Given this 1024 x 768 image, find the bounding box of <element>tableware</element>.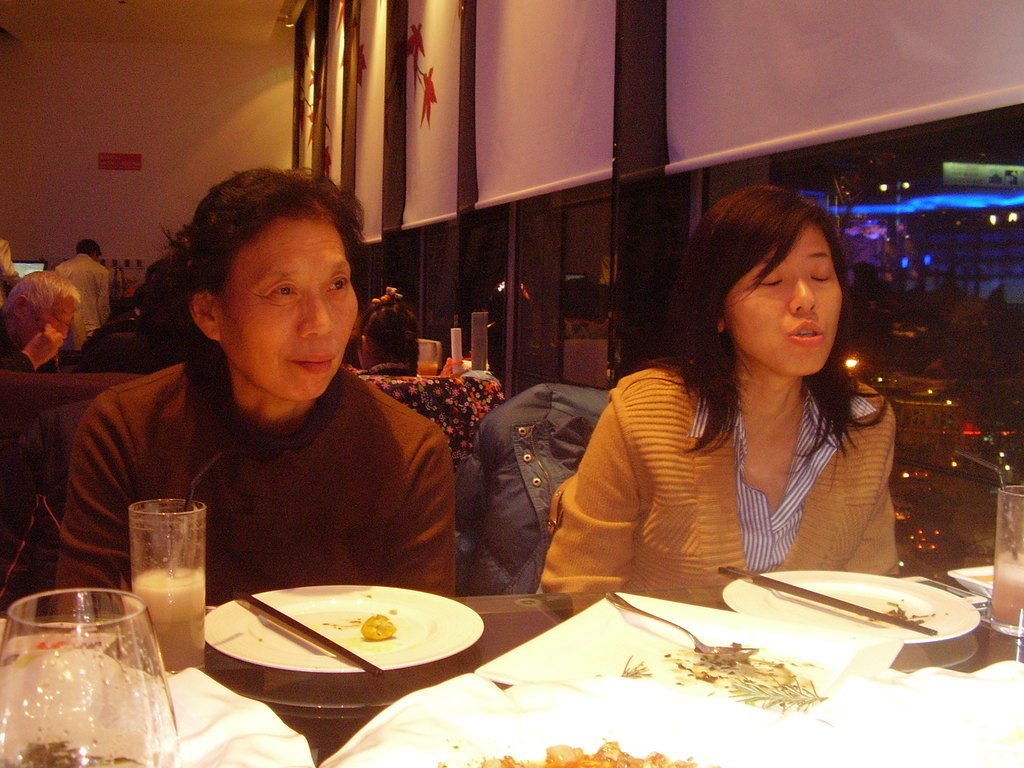
{"x1": 128, "y1": 500, "x2": 207, "y2": 673}.
